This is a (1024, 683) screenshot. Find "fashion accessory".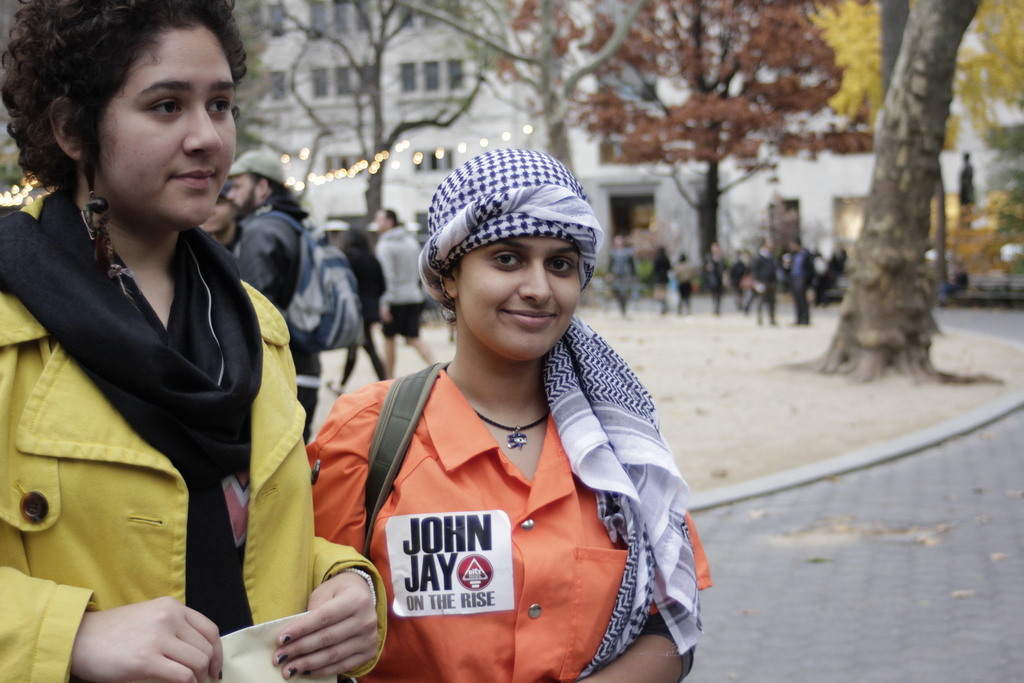
Bounding box: (474, 413, 552, 450).
